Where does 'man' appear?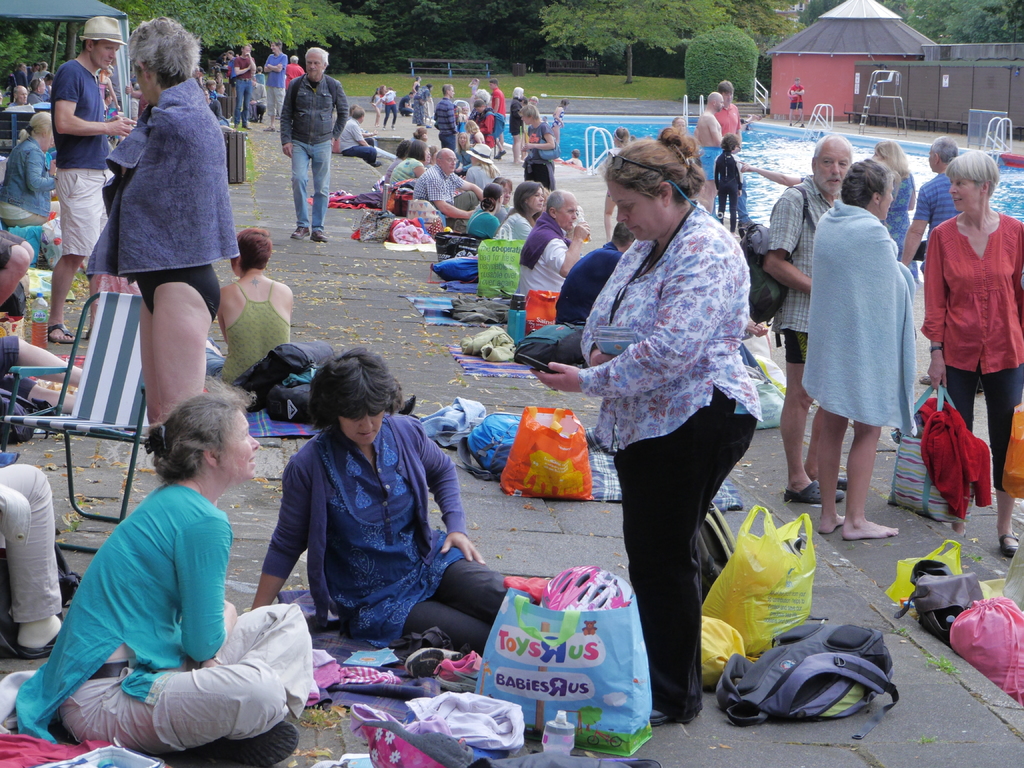
Appears at (x1=488, y1=72, x2=509, y2=163).
